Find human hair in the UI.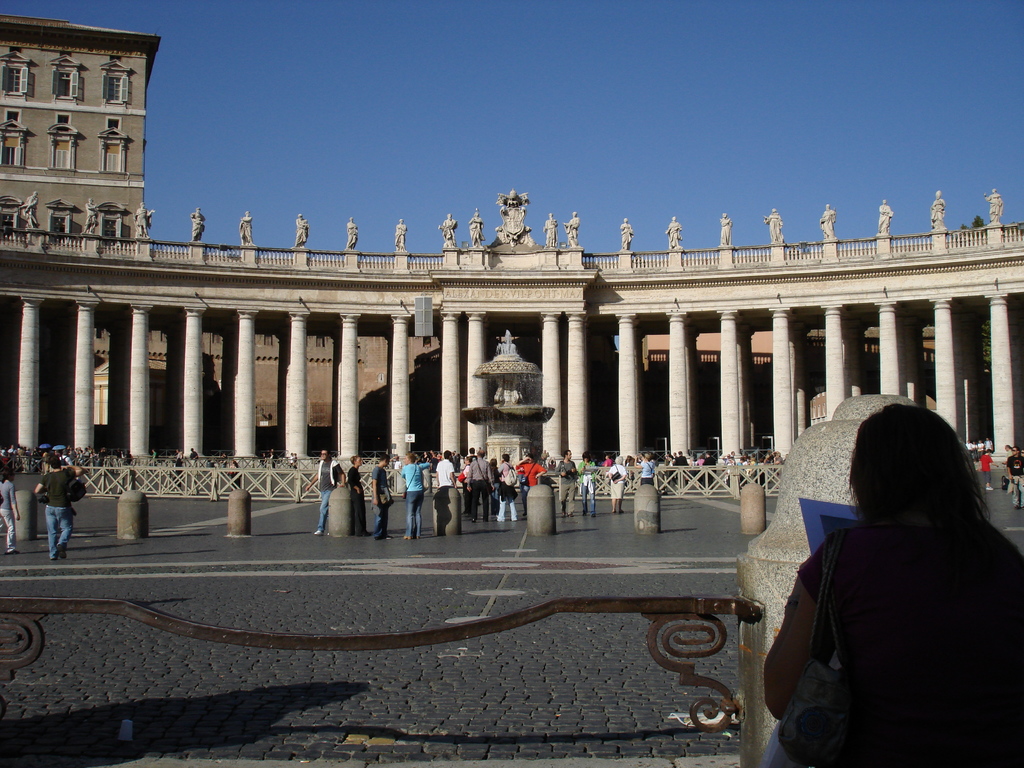
UI element at <box>844,420,994,577</box>.
